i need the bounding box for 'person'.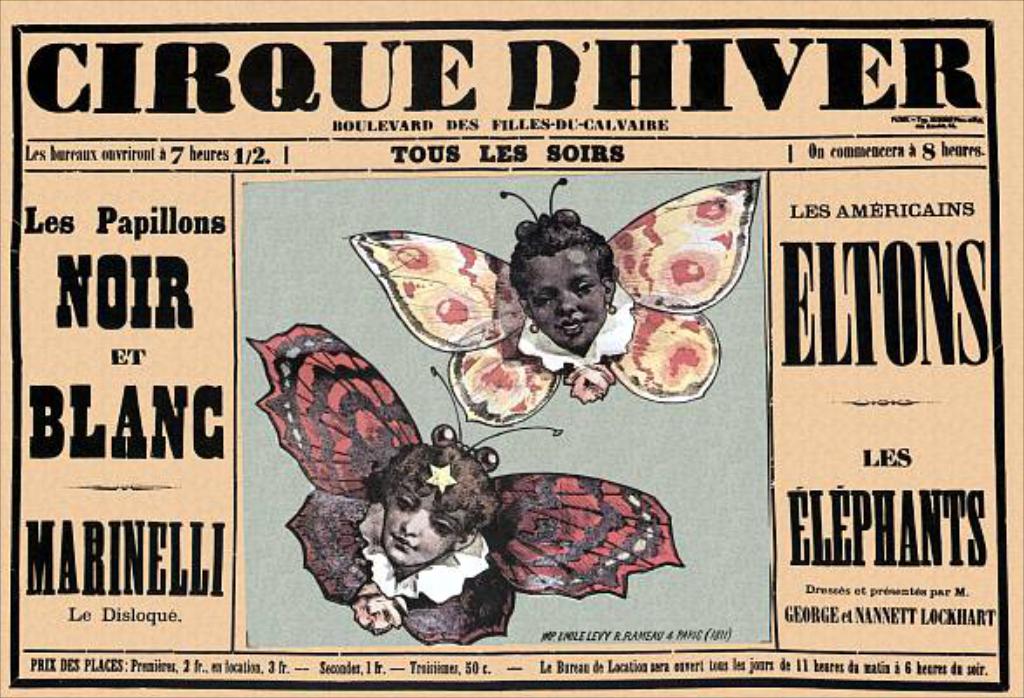
Here it is: locate(501, 174, 637, 377).
